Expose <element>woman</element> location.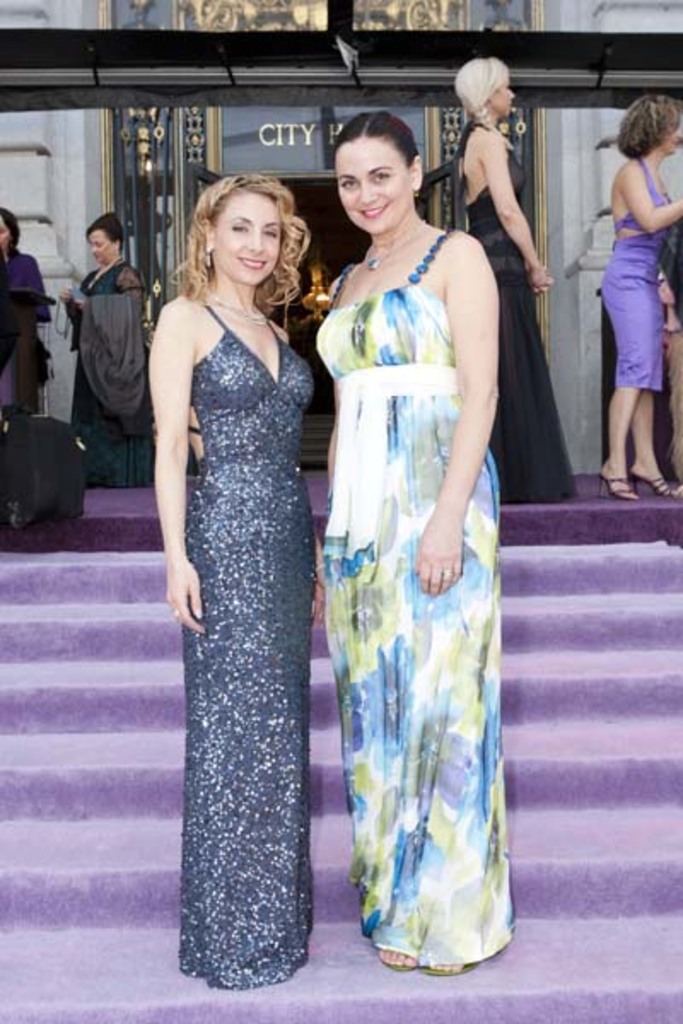
Exposed at 294 116 522 969.
